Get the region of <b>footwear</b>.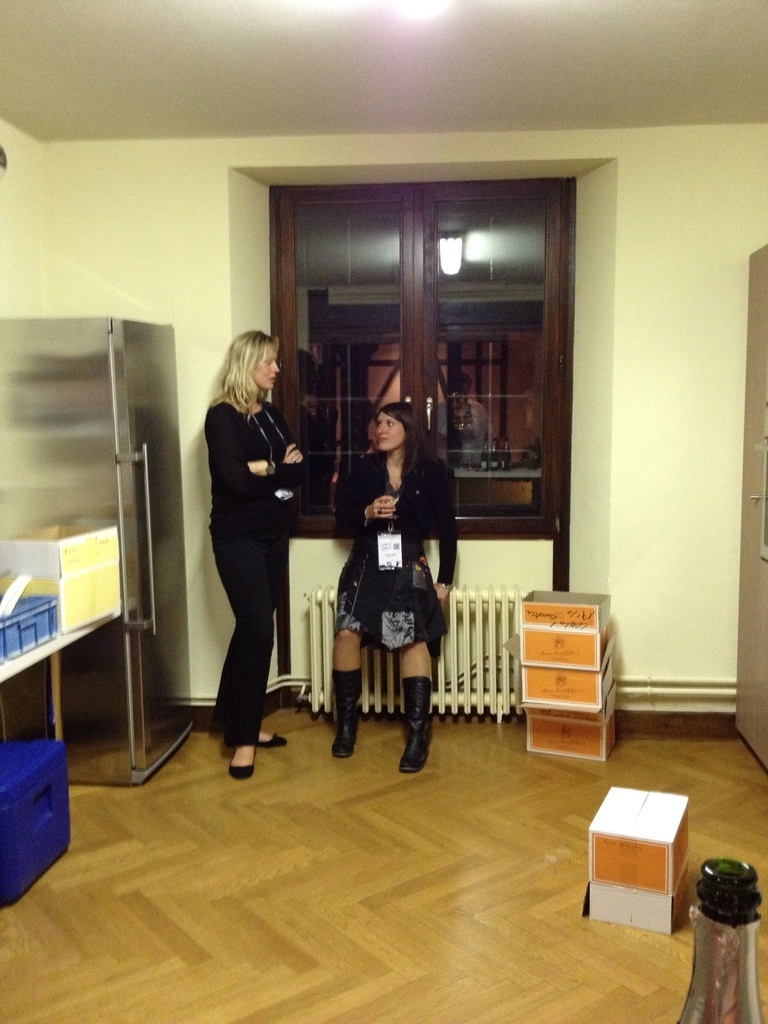
{"left": 331, "top": 665, "right": 364, "bottom": 758}.
